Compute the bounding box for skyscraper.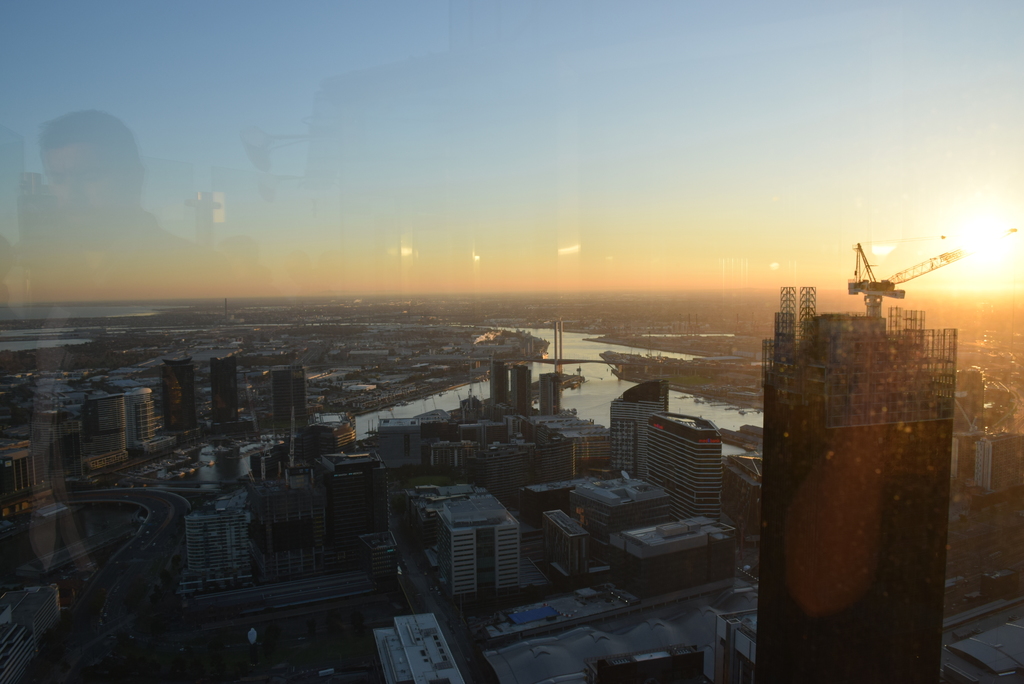
426:505:523:596.
